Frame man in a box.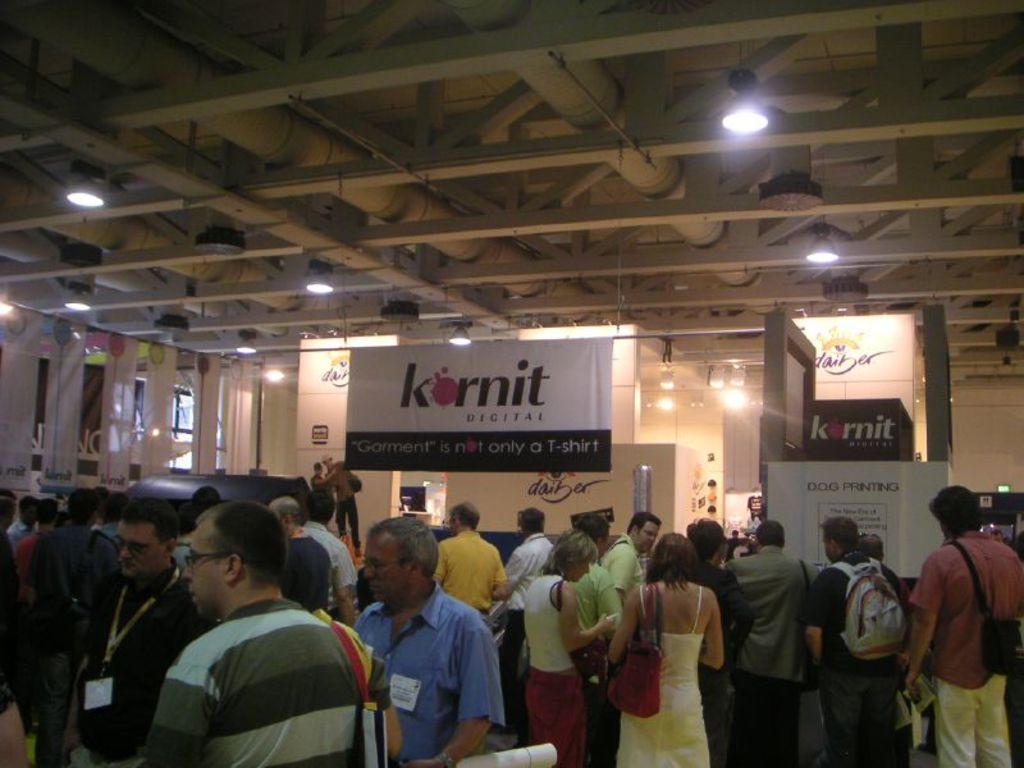
crop(723, 521, 815, 767).
